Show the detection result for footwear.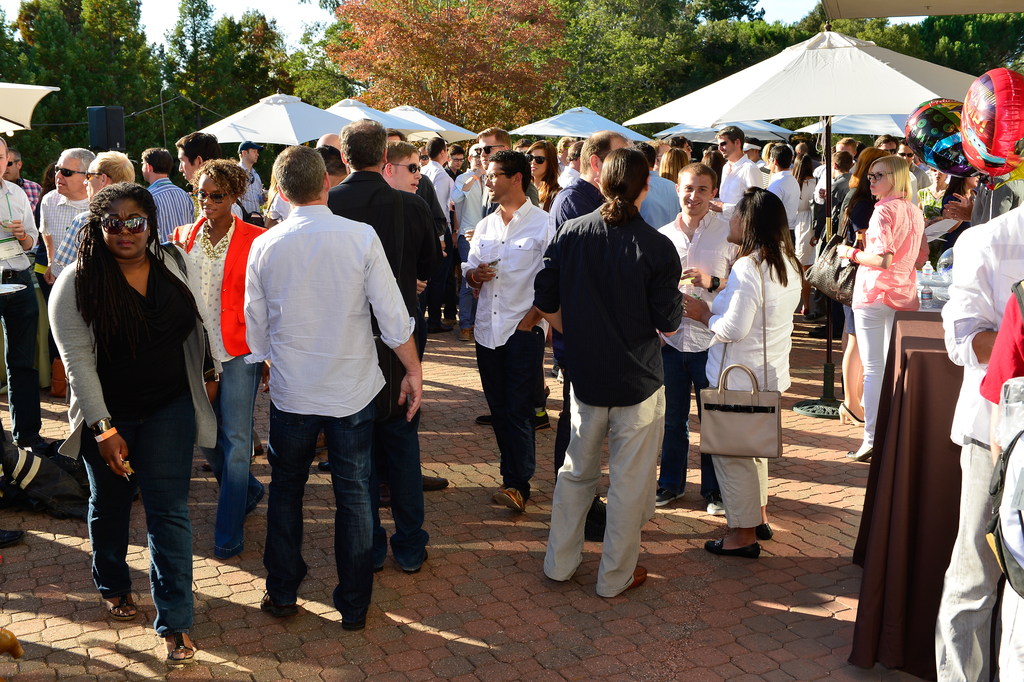
<box>653,481,680,506</box>.
